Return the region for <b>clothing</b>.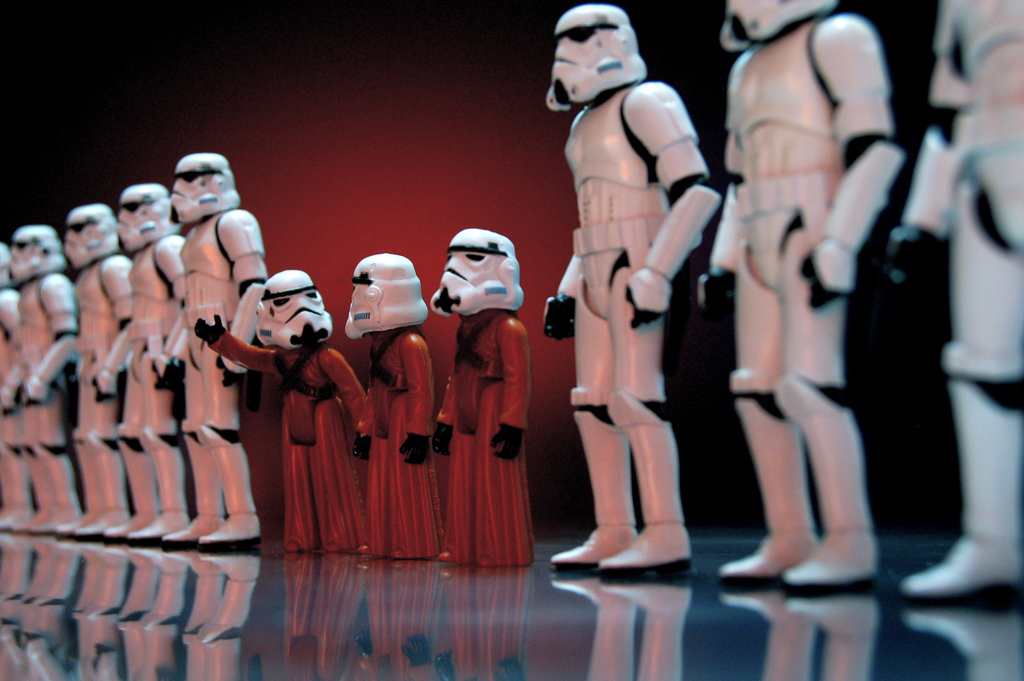
bbox=[204, 329, 374, 550].
